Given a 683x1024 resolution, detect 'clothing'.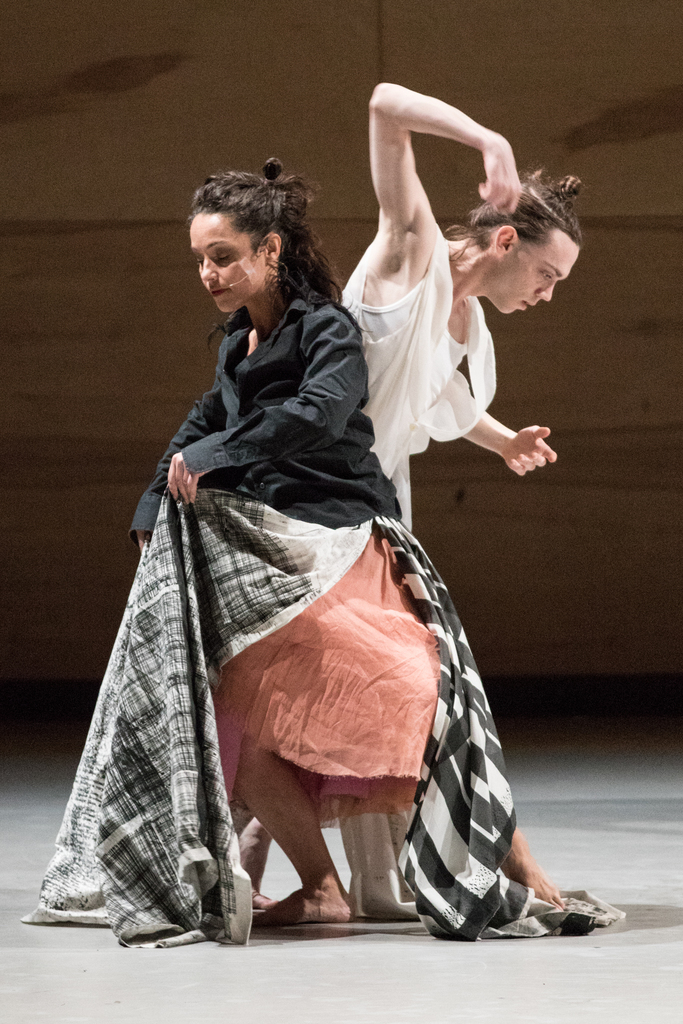
231, 214, 507, 915.
